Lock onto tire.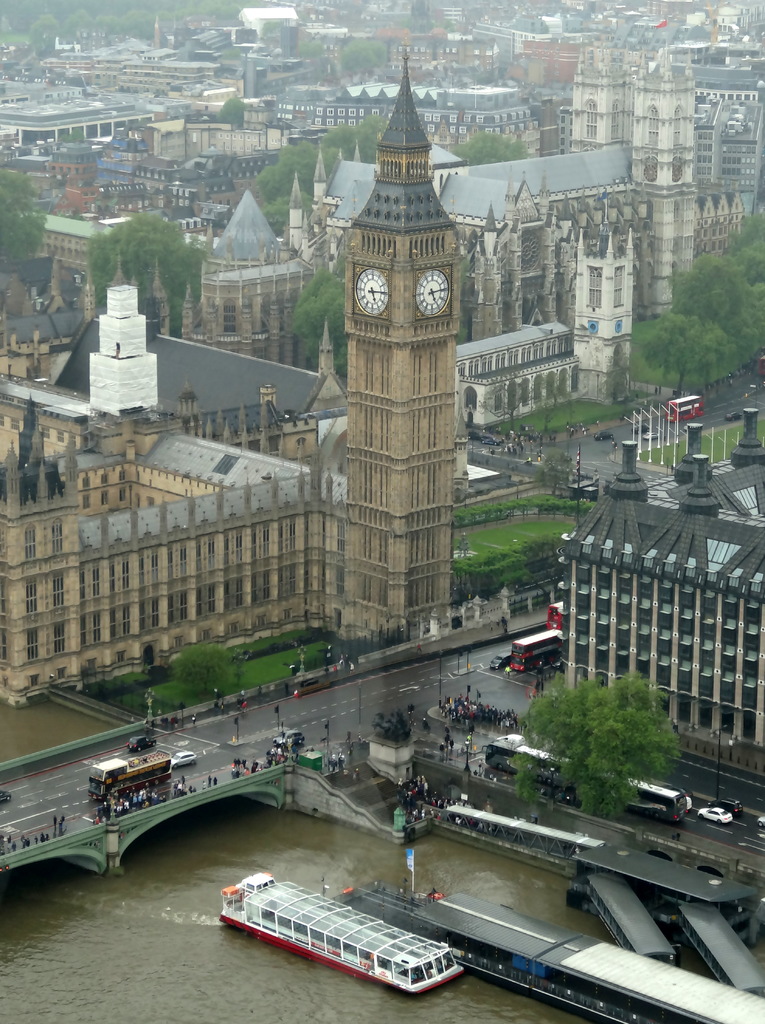
Locked: 279:740:286:750.
